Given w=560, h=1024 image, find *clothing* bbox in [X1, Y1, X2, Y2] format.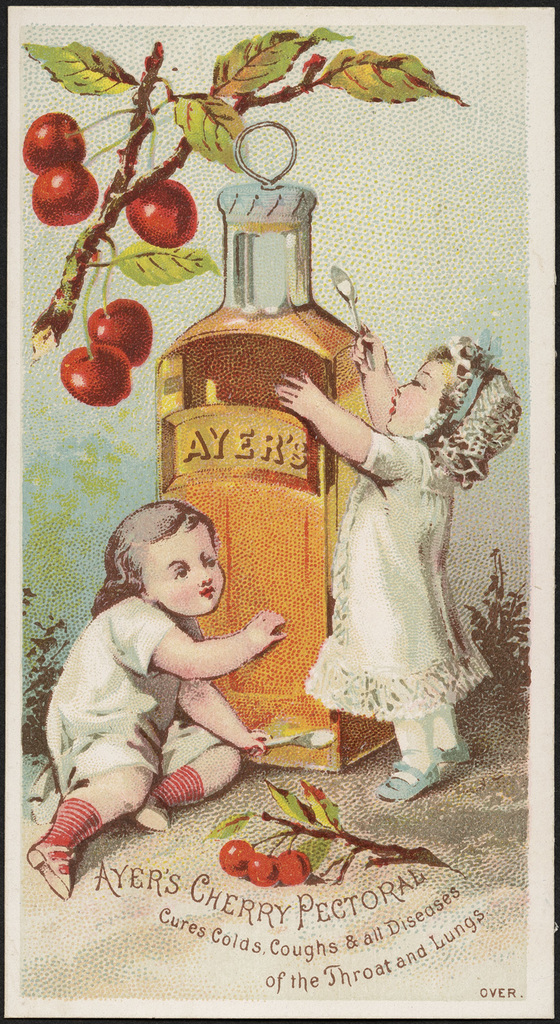
[295, 332, 503, 766].
